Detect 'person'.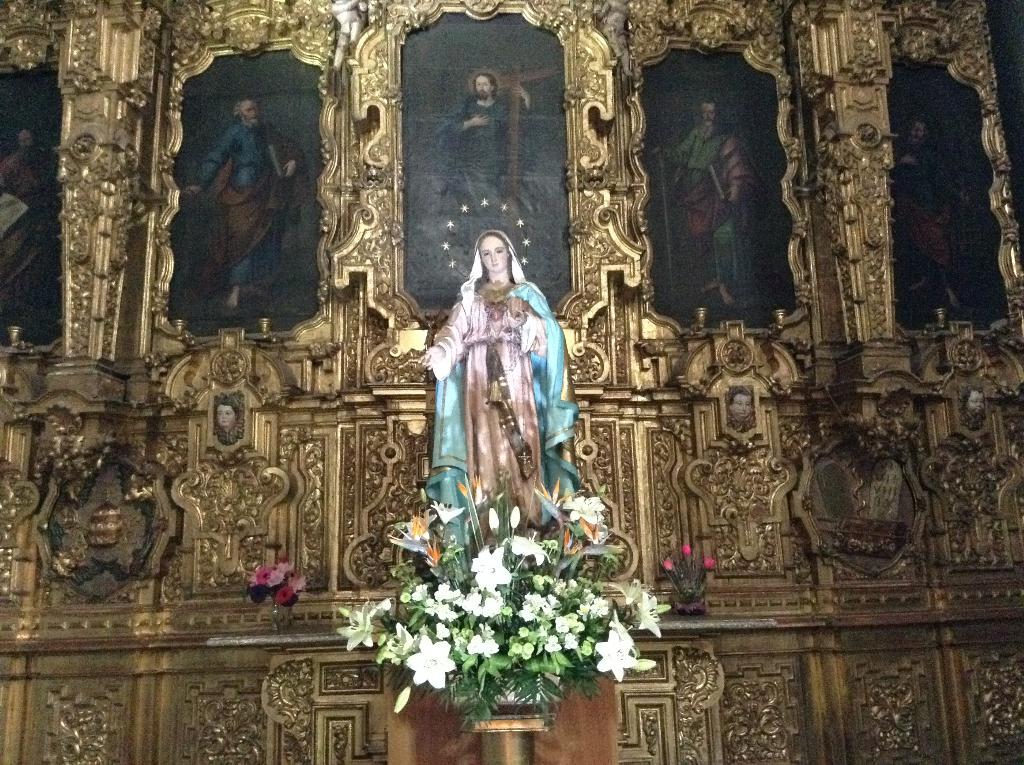
Detected at rect(897, 115, 970, 314).
